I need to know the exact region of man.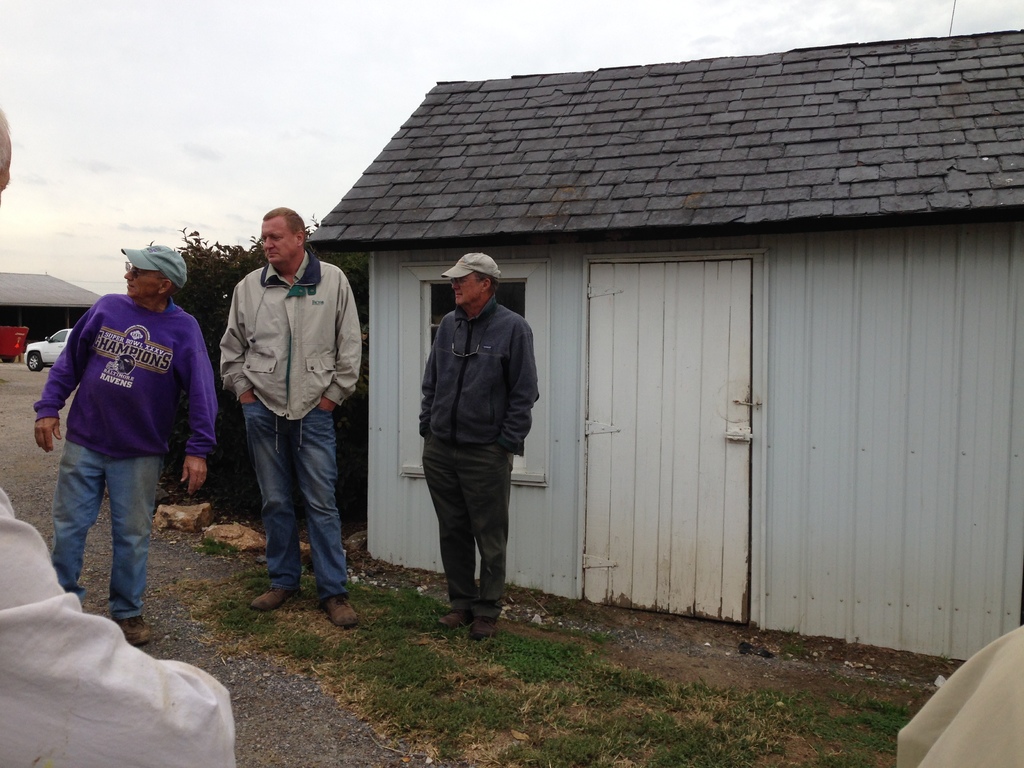
Region: (left=31, top=244, right=222, bottom=647).
